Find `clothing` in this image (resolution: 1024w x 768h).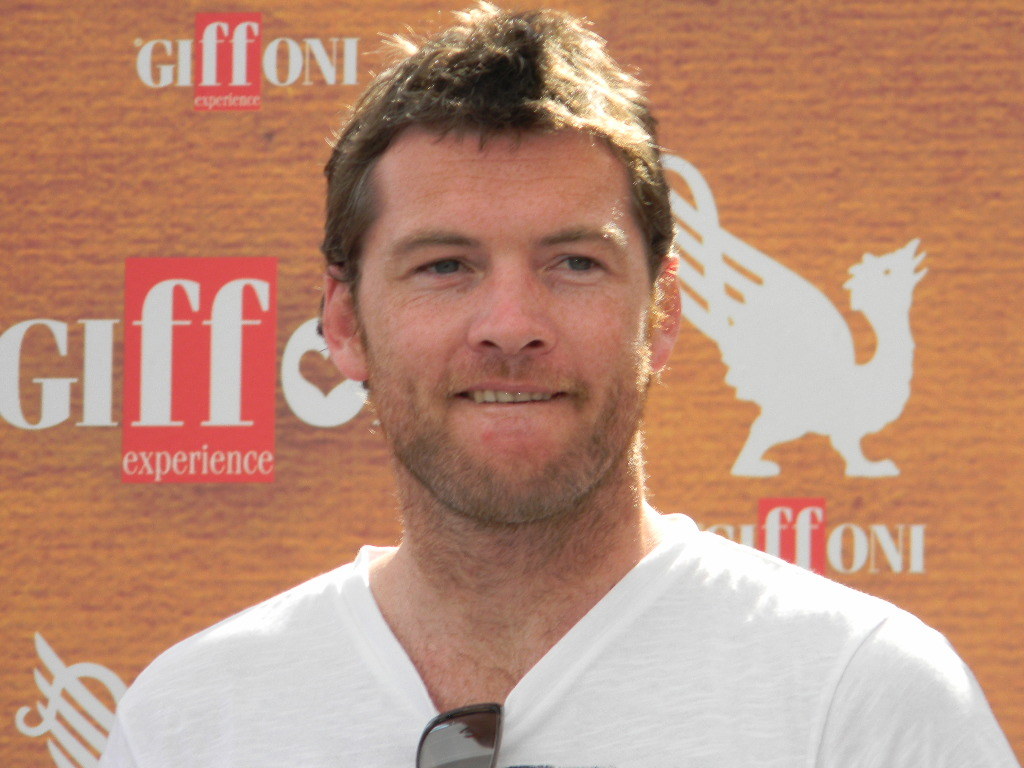
crop(115, 482, 1023, 757).
